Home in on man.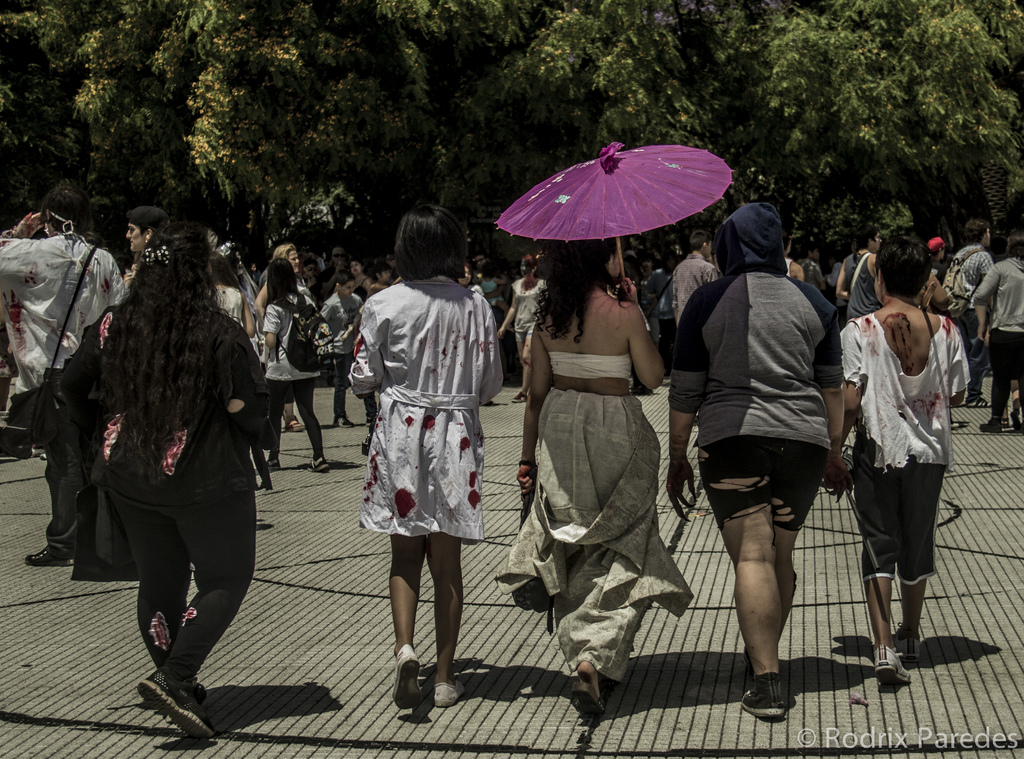
Homed in at [x1=109, y1=214, x2=193, y2=350].
